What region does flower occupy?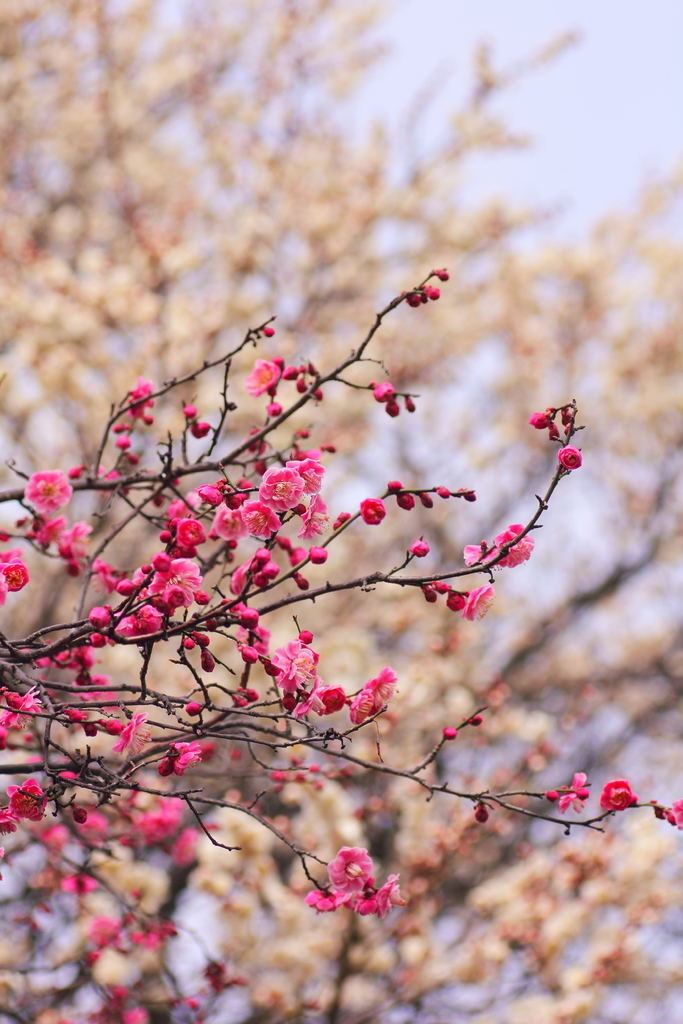
{"left": 164, "top": 797, "right": 183, "bottom": 829}.
